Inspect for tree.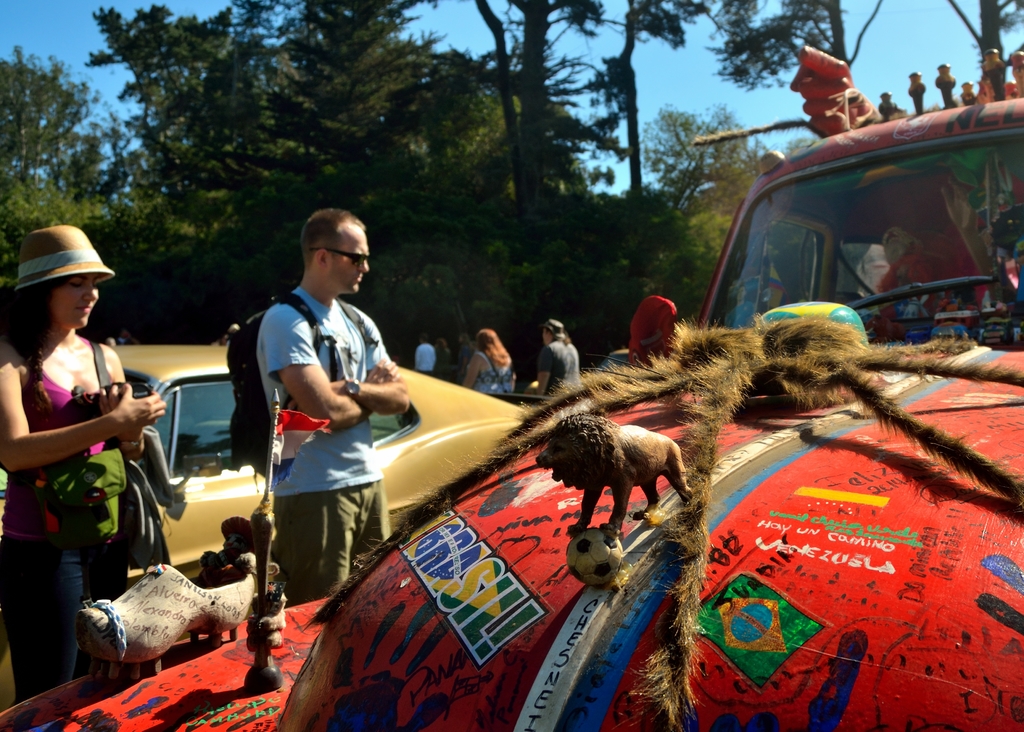
Inspection: detection(0, 45, 109, 207).
